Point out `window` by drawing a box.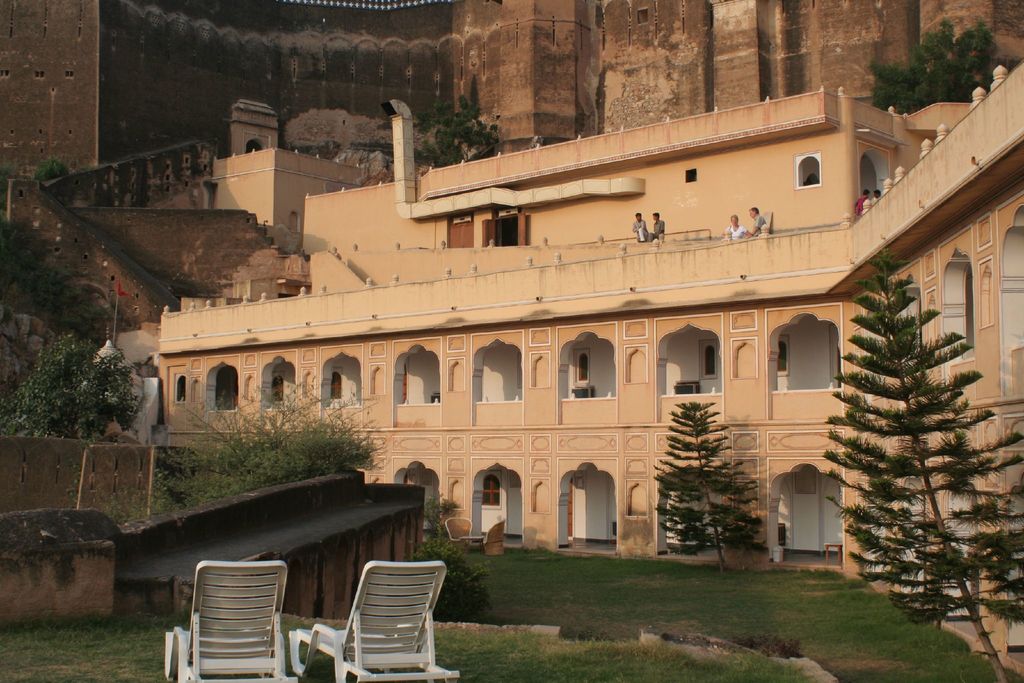
793,151,820,190.
